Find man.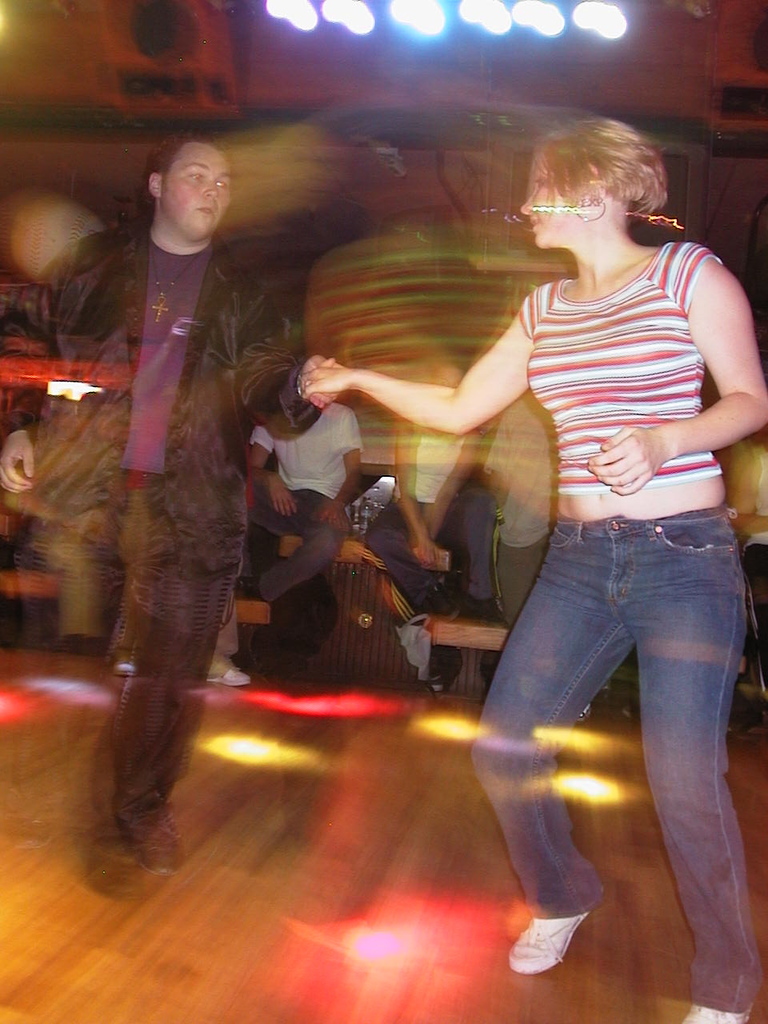
(x1=48, y1=126, x2=326, y2=859).
